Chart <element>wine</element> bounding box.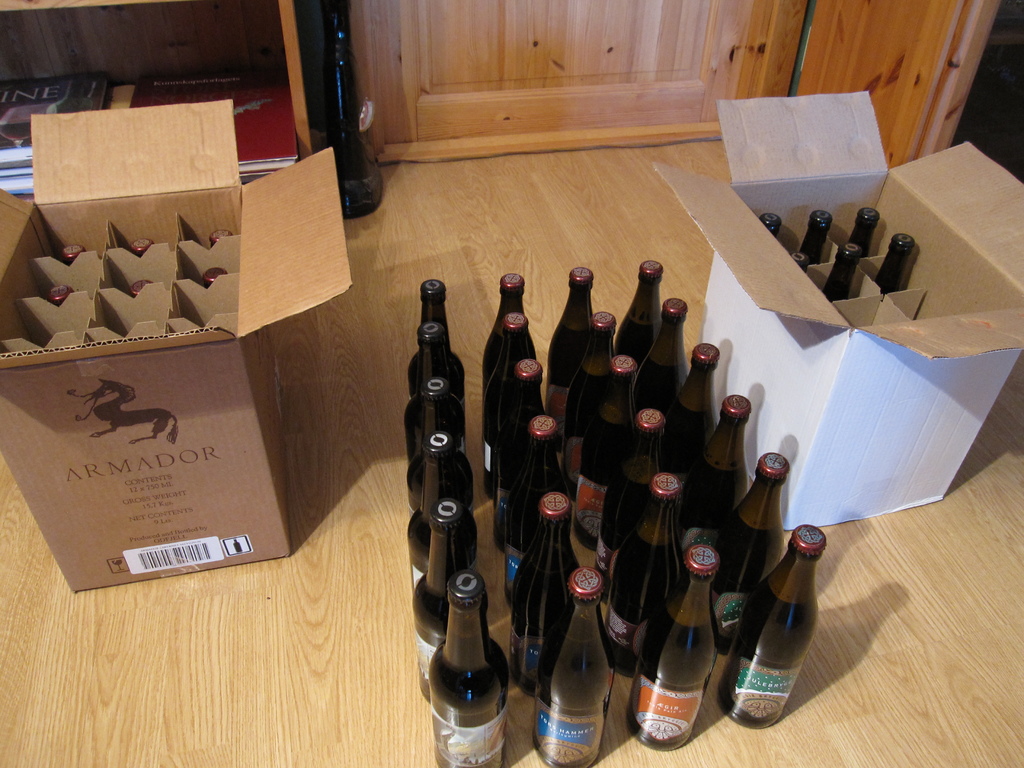
Charted: bbox=(710, 447, 788, 658).
